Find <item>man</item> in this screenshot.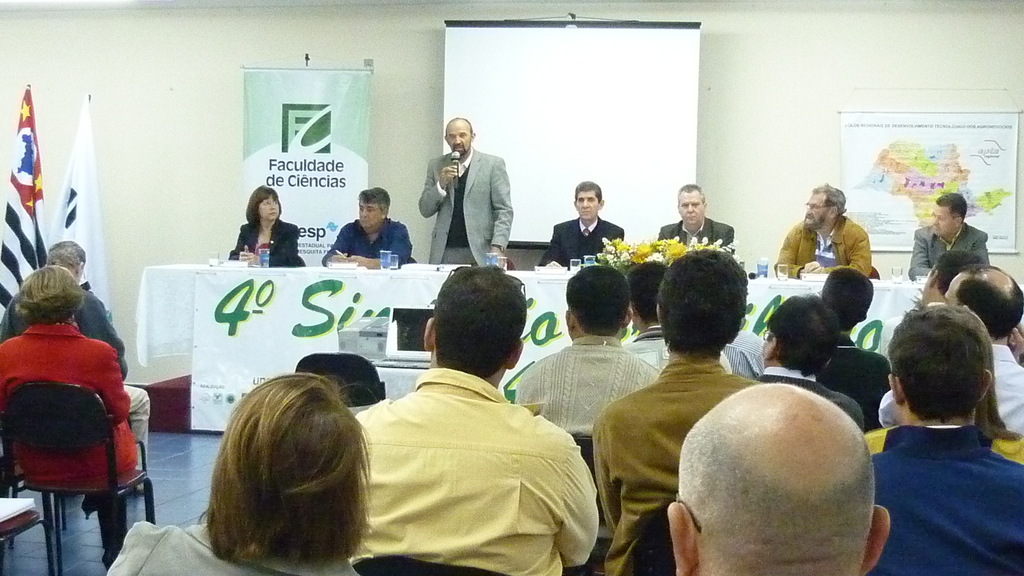
The bounding box for <item>man</item> is box(668, 385, 898, 575).
